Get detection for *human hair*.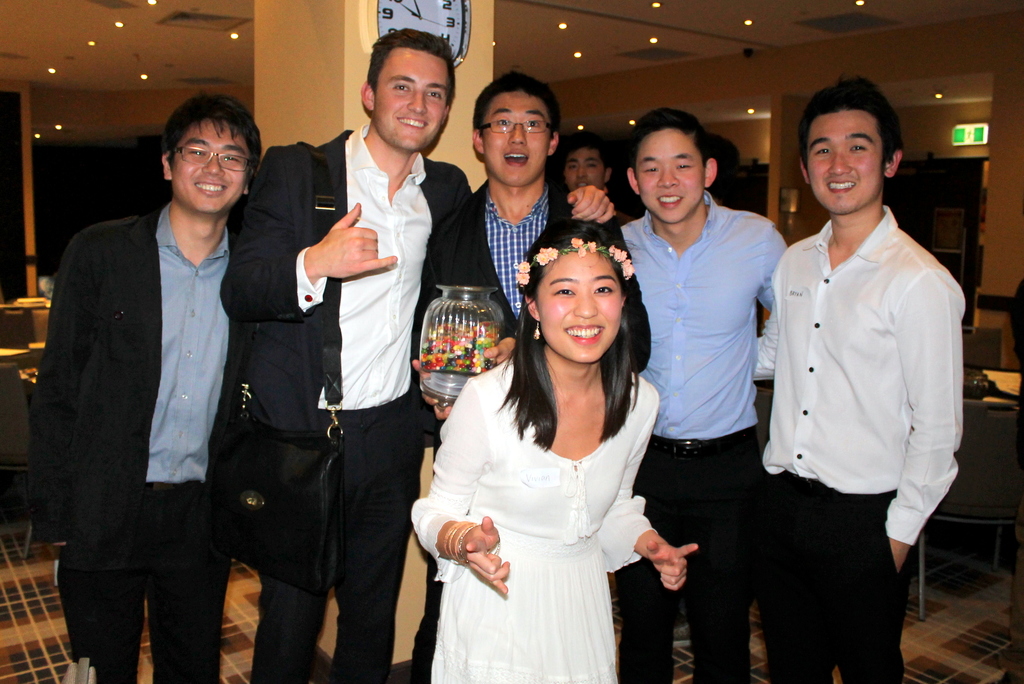
Detection: left=475, top=74, right=563, bottom=133.
